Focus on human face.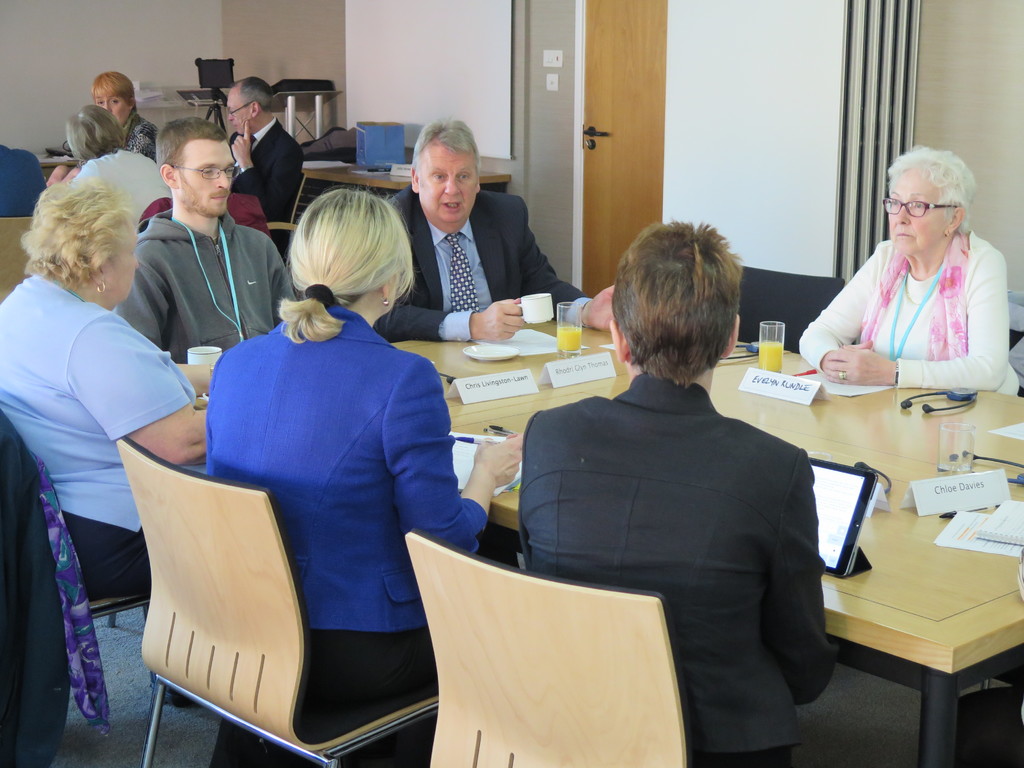
Focused at [884,170,948,248].
